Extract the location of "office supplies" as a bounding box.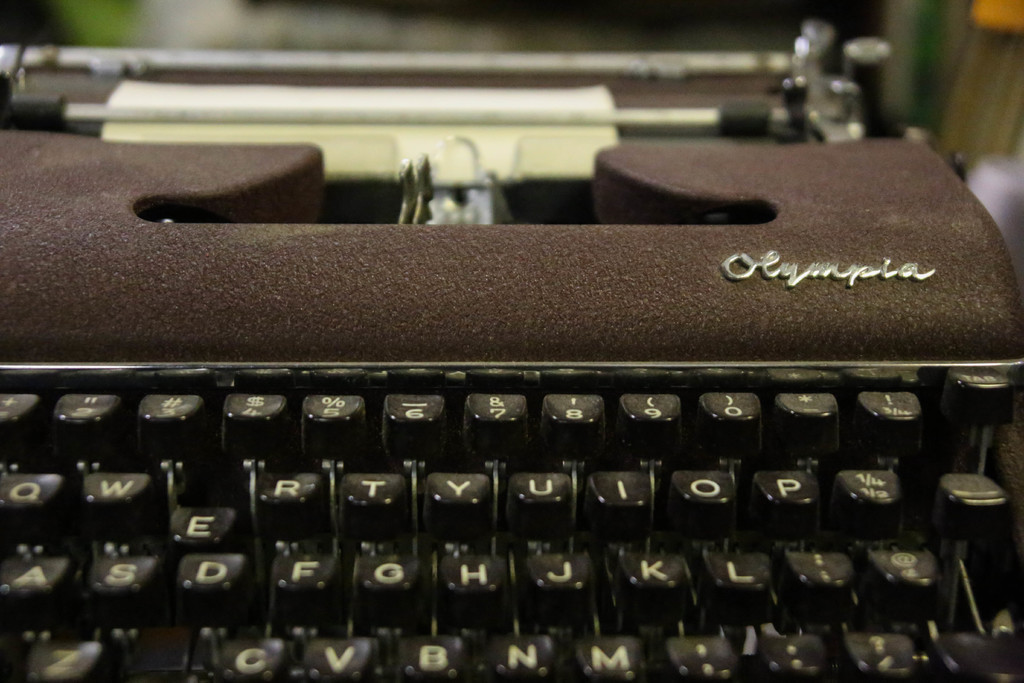
rect(8, 0, 1021, 682).
